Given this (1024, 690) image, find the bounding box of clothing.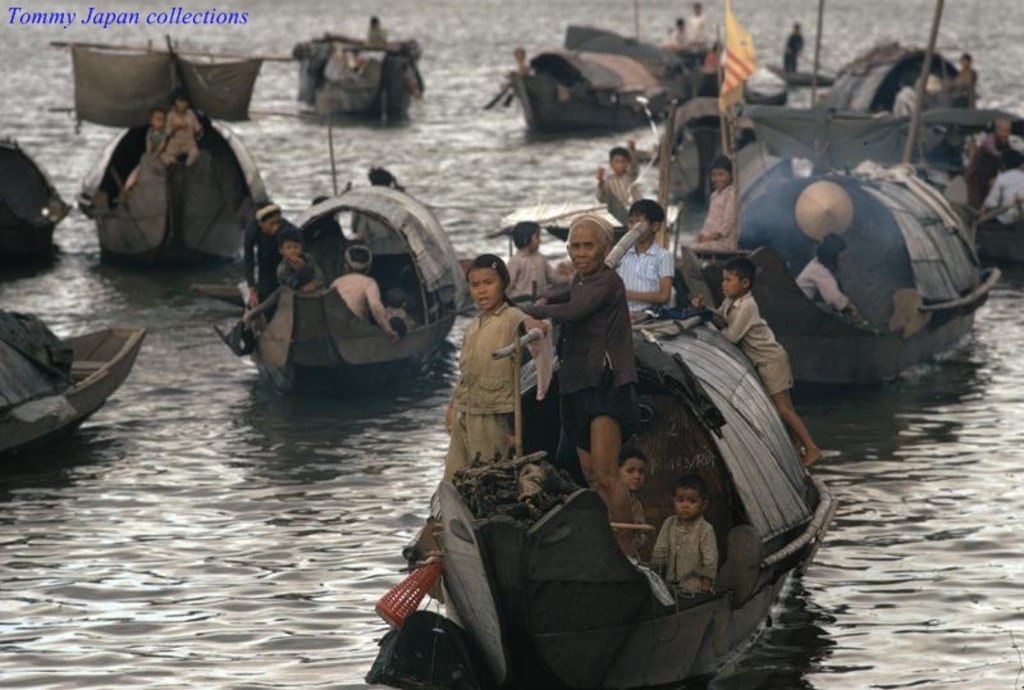
(325,273,394,334).
